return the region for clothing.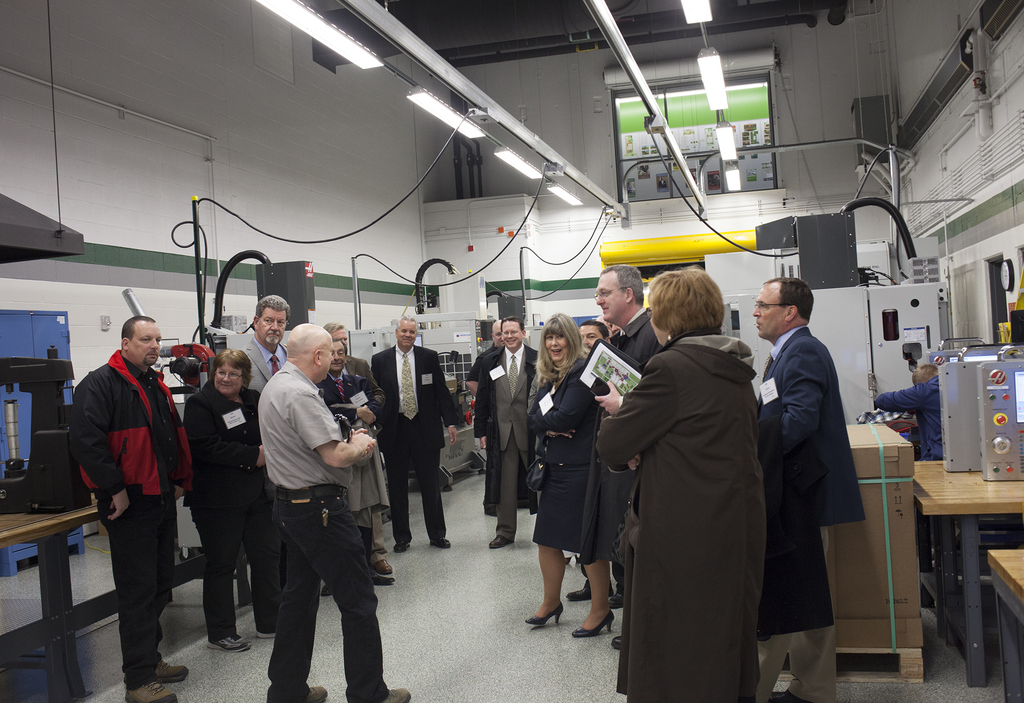
pyautogui.locateOnScreen(311, 367, 388, 569).
